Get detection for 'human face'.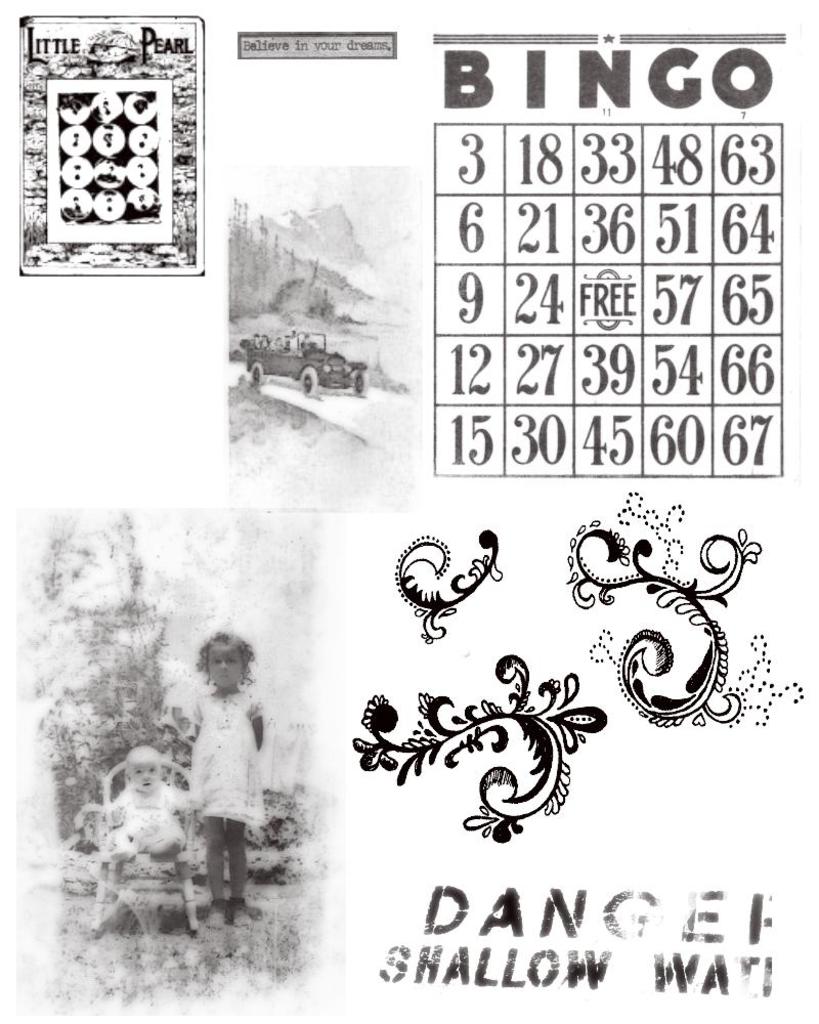
Detection: x1=131 y1=757 x2=158 y2=787.
